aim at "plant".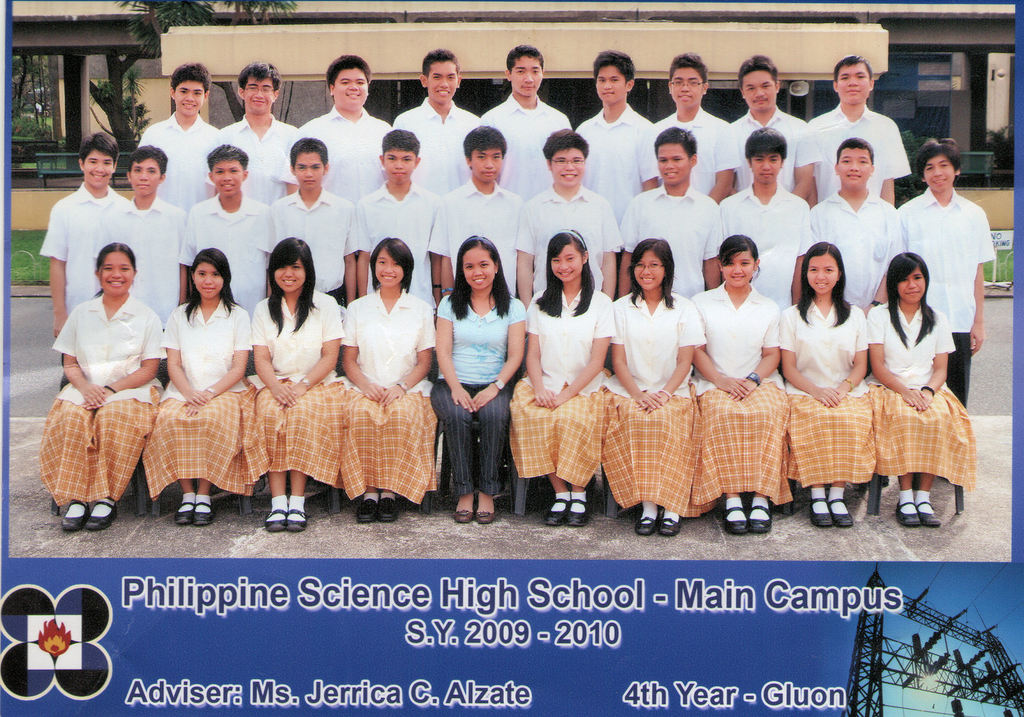
Aimed at [986, 124, 1018, 178].
